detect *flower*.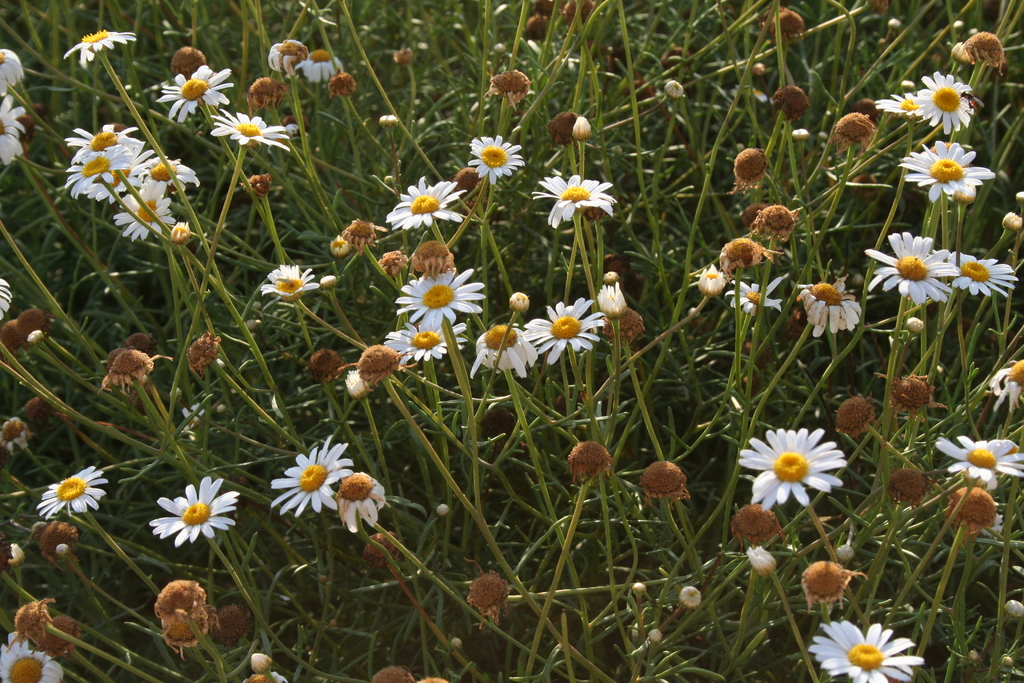
Detected at x1=881, y1=19, x2=903, y2=31.
